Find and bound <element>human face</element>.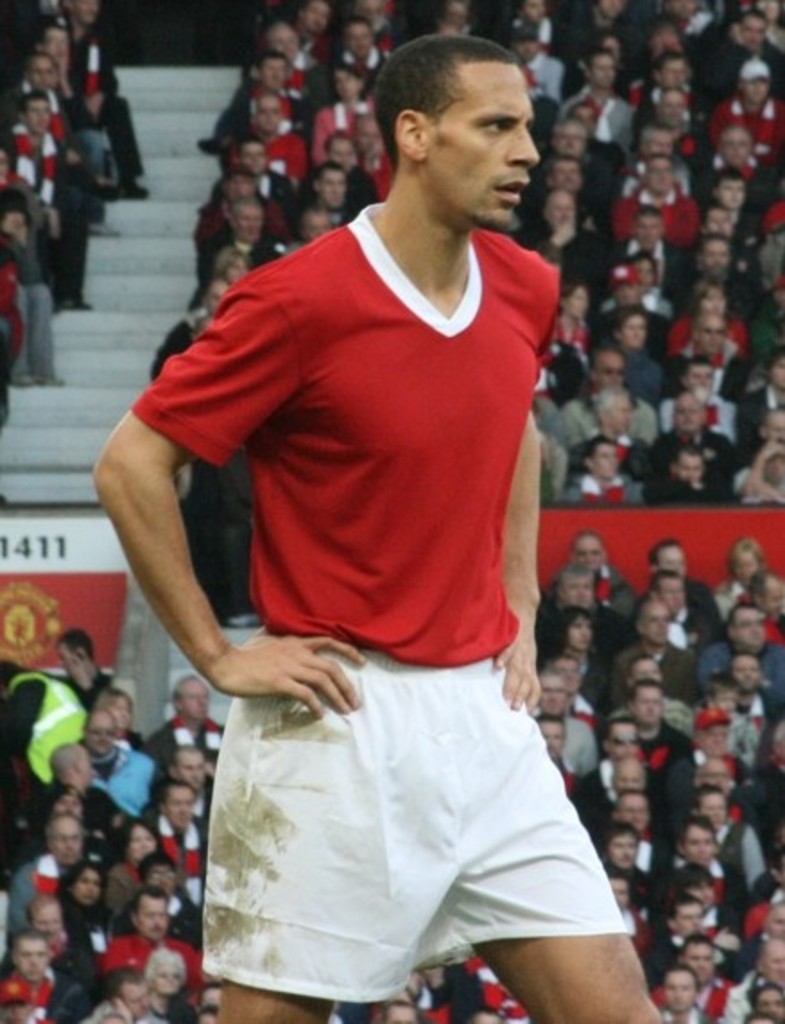
Bound: 604, 396, 633, 434.
